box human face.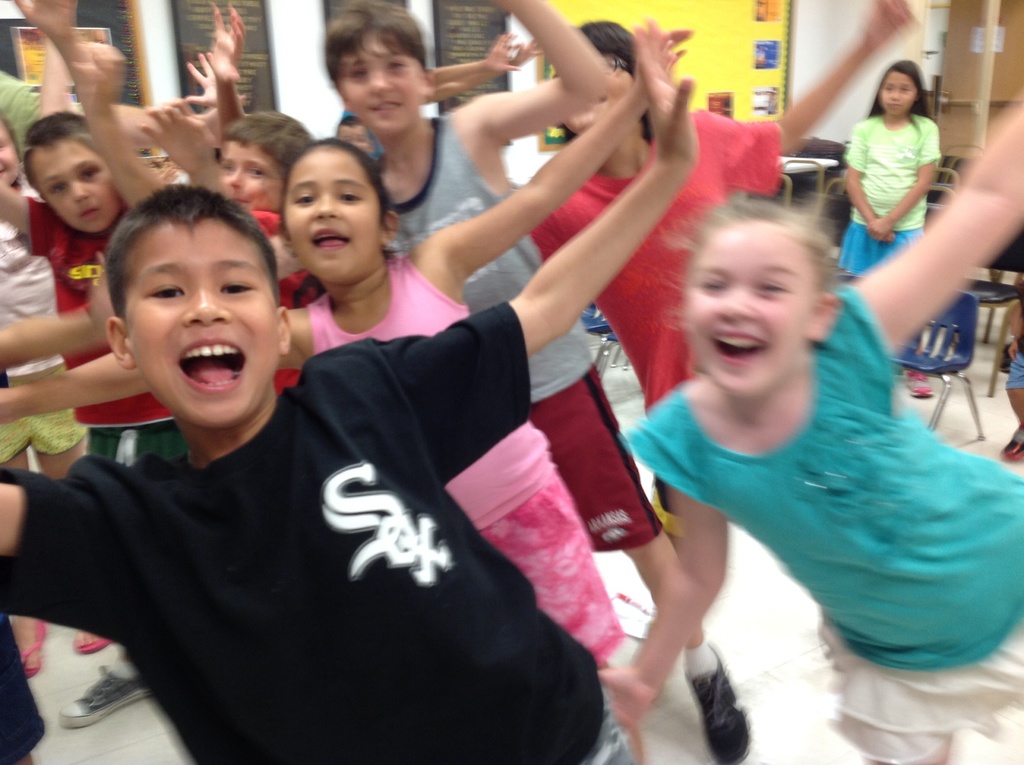
box=[0, 119, 24, 188].
